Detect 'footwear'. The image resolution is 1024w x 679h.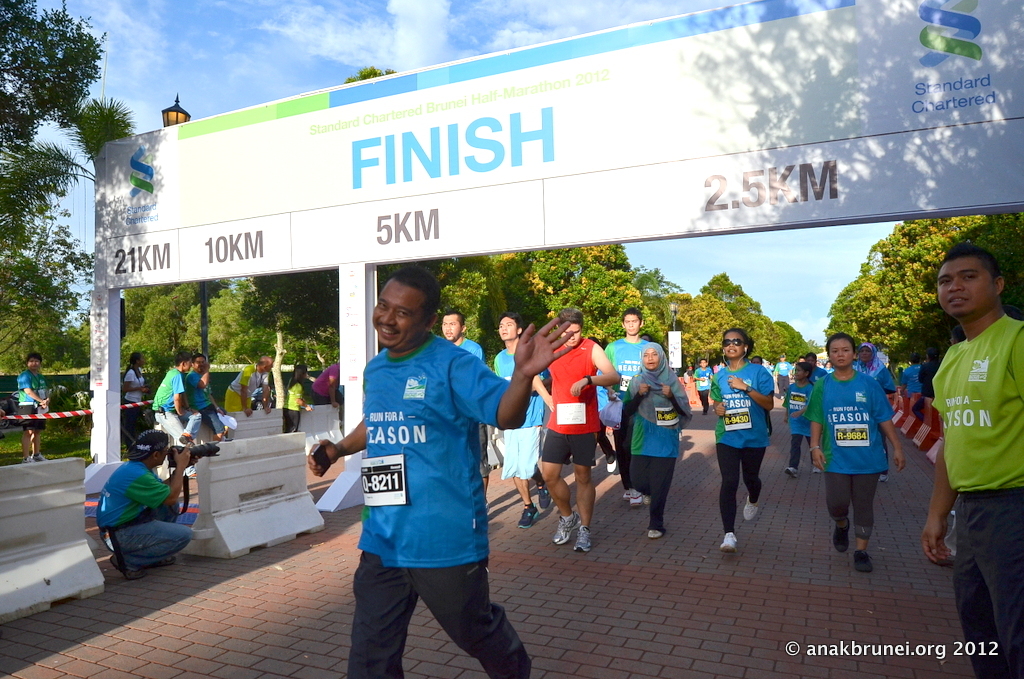
{"left": 517, "top": 507, "right": 544, "bottom": 531}.
